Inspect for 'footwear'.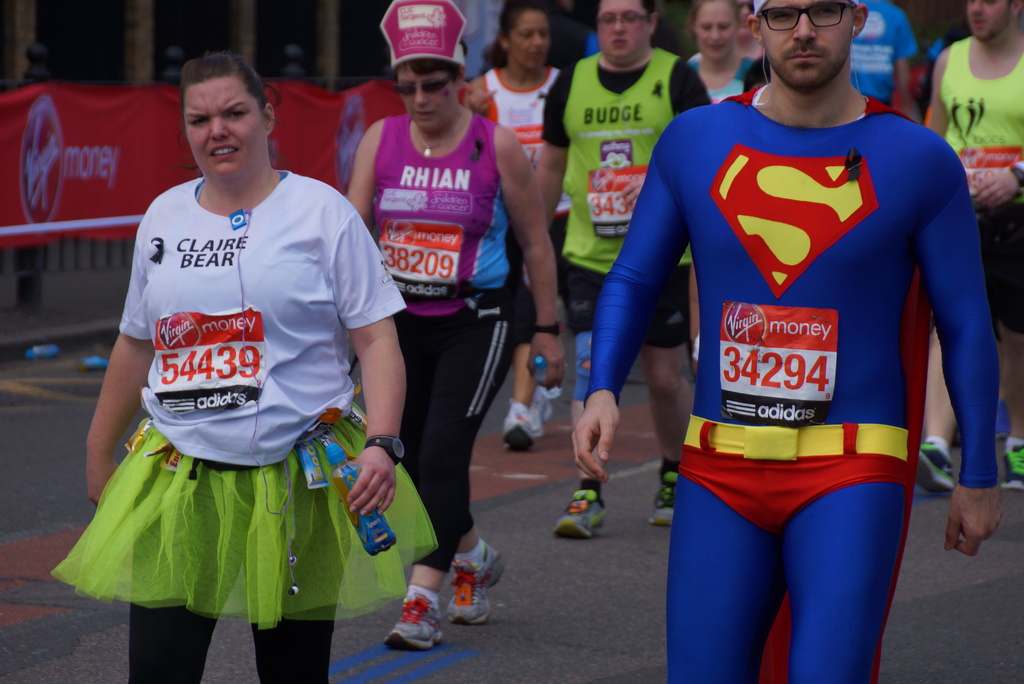
Inspection: detection(1002, 444, 1023, 493).
